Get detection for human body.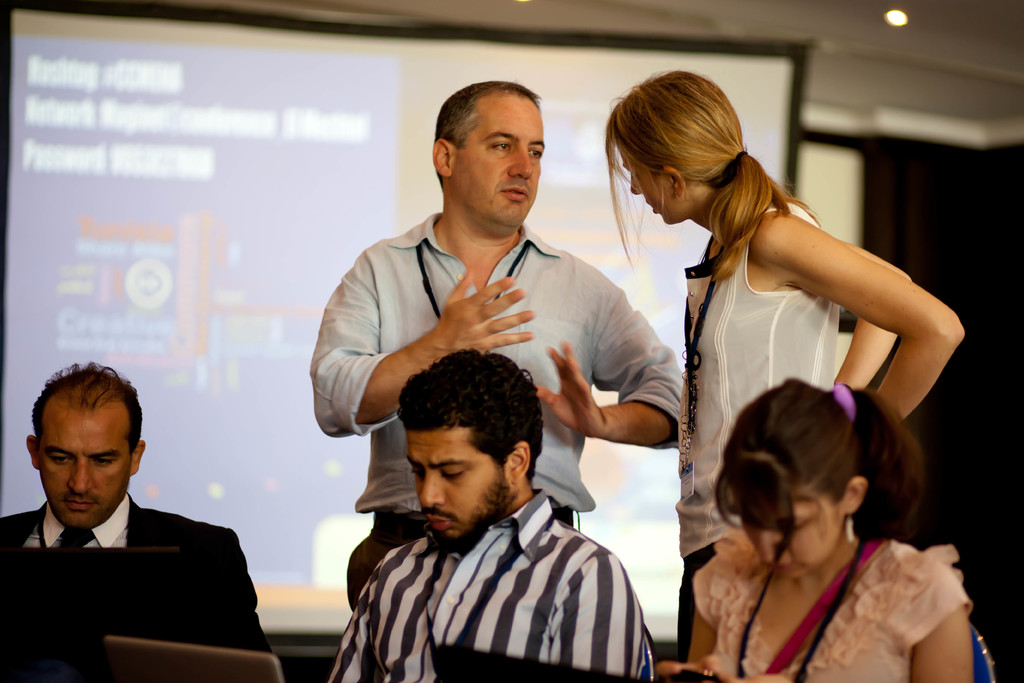
Detection: [653, 374, 975, 682].
